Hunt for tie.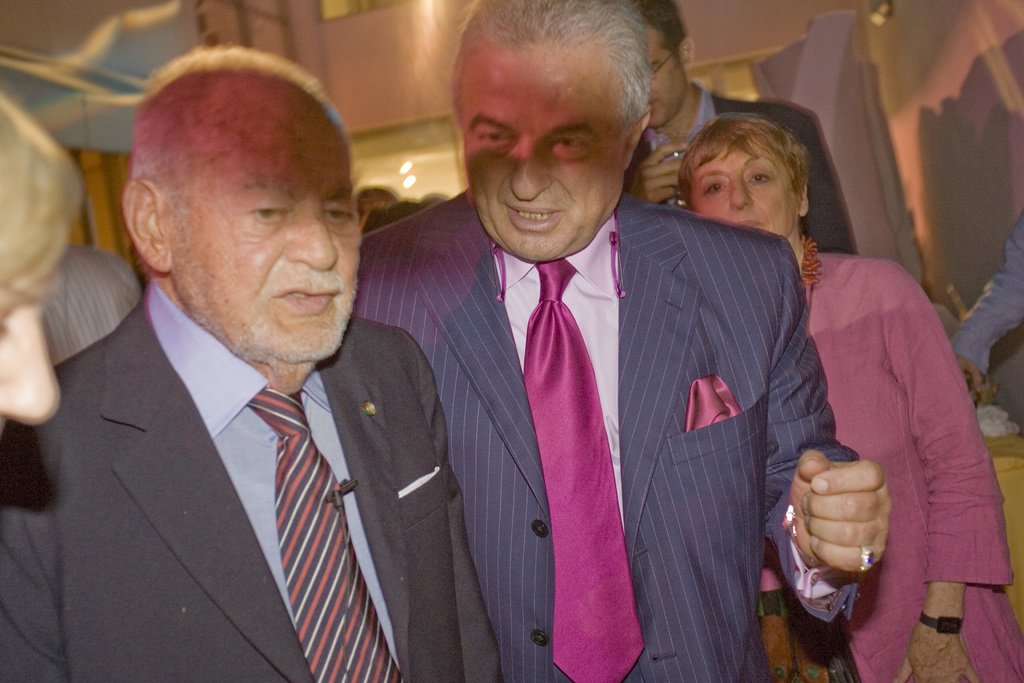
Hunted down at (243,381,408,682).
